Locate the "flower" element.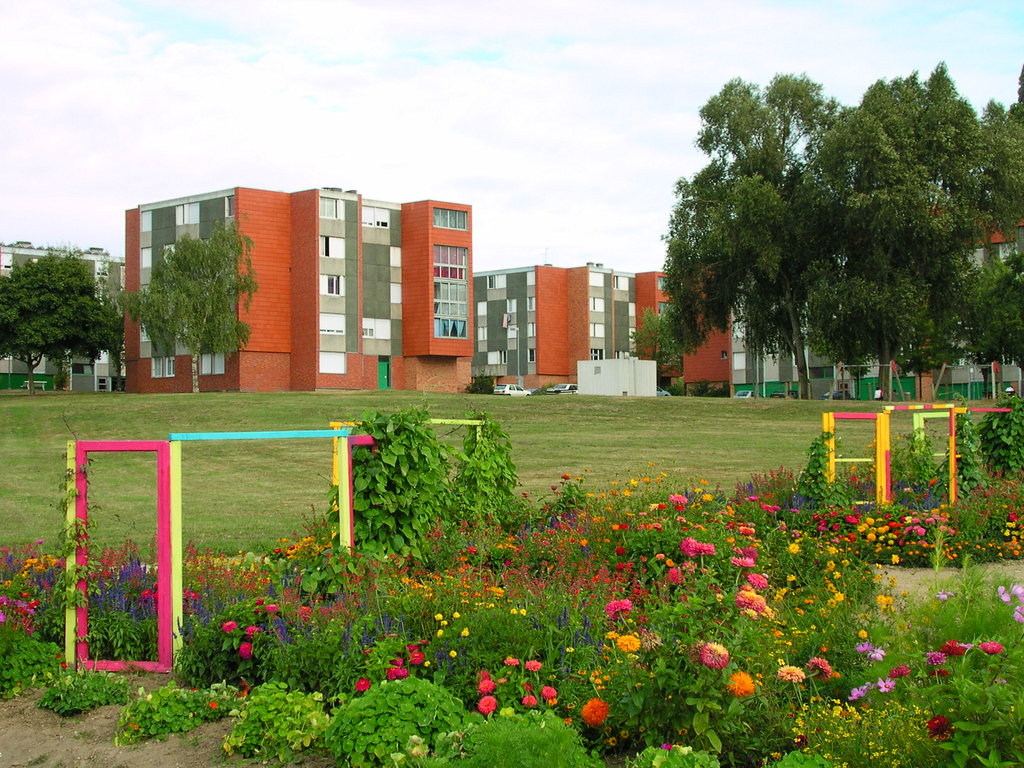
Element bbox: (x1=602, y1=630, x2=616, y2=638).
